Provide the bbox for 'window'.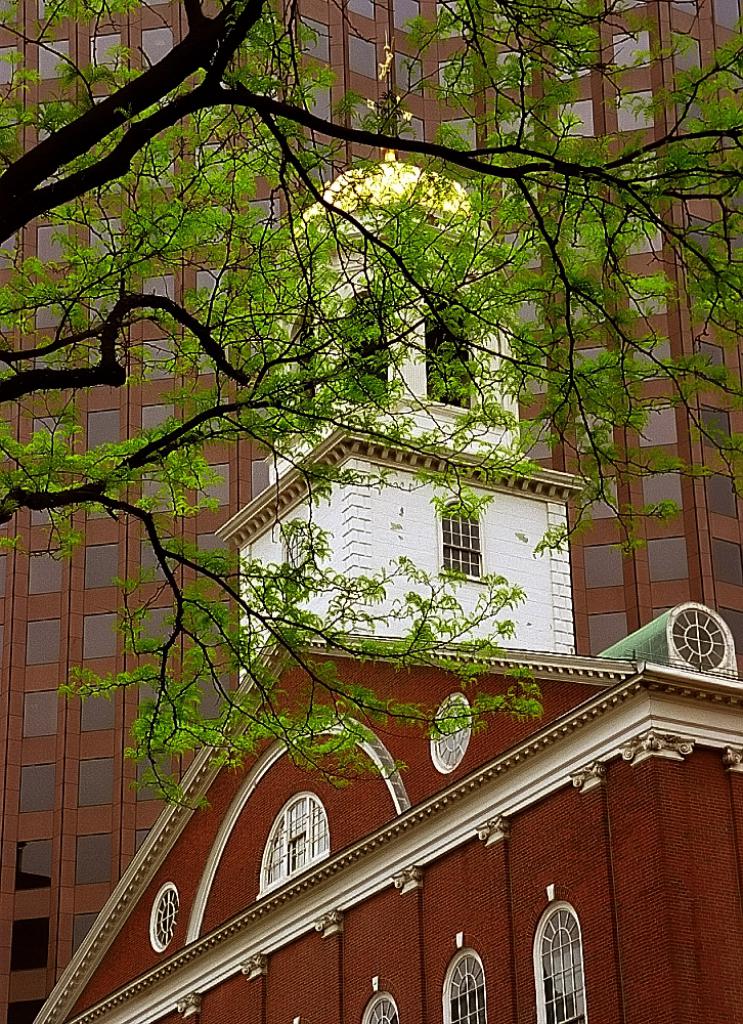
box=[579, 475, 617, 520].
